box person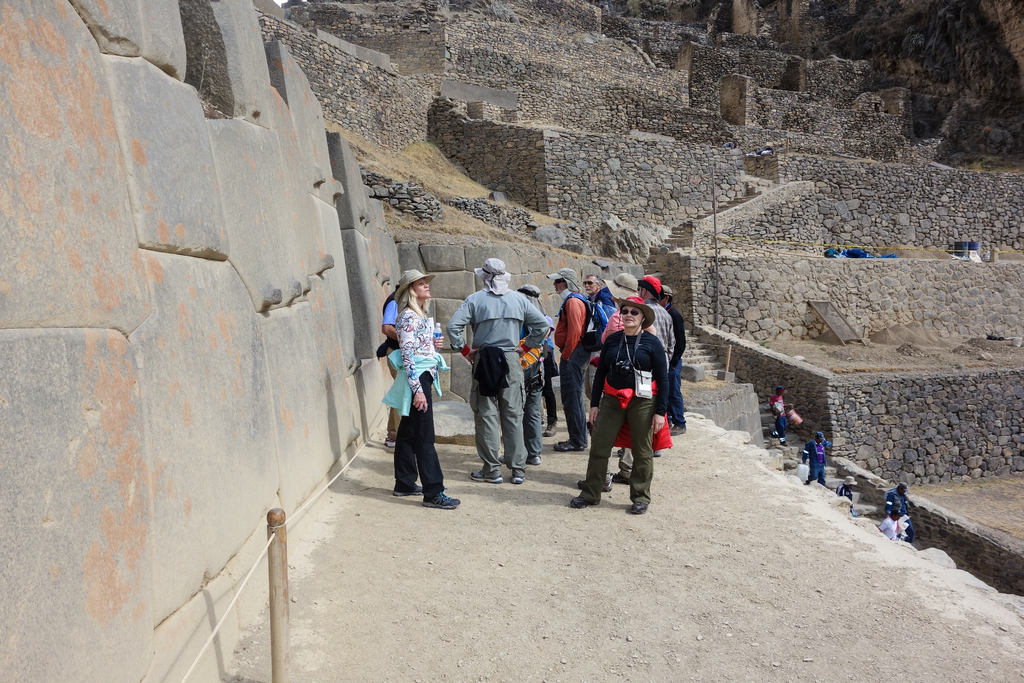
Rect(445, 256, 547, 483)
